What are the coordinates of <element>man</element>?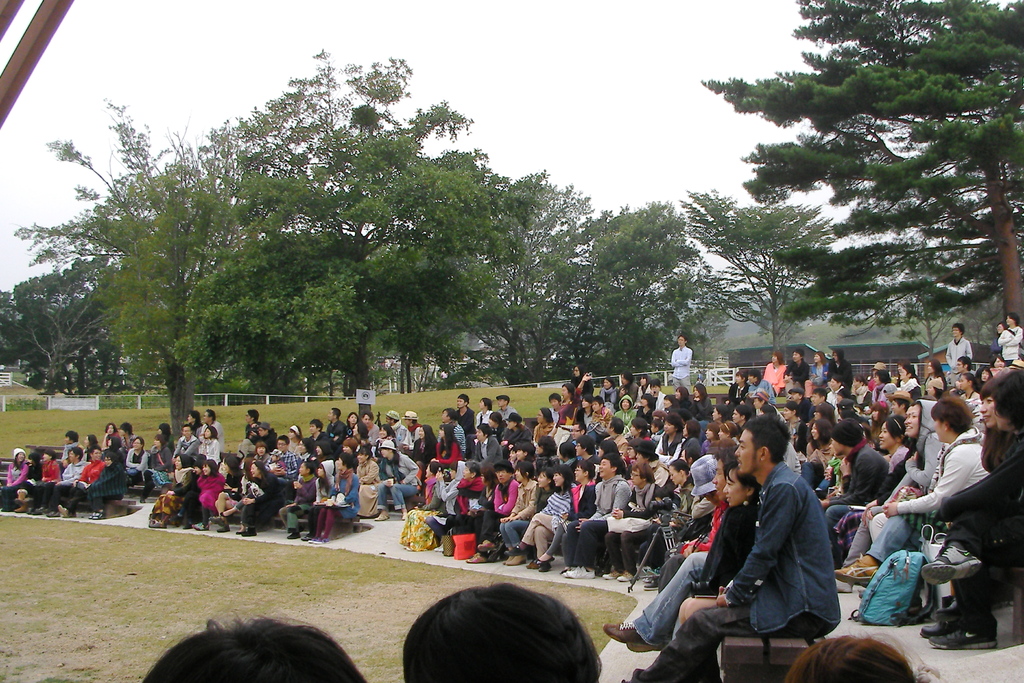
rect(668, 334, 694, 391).
